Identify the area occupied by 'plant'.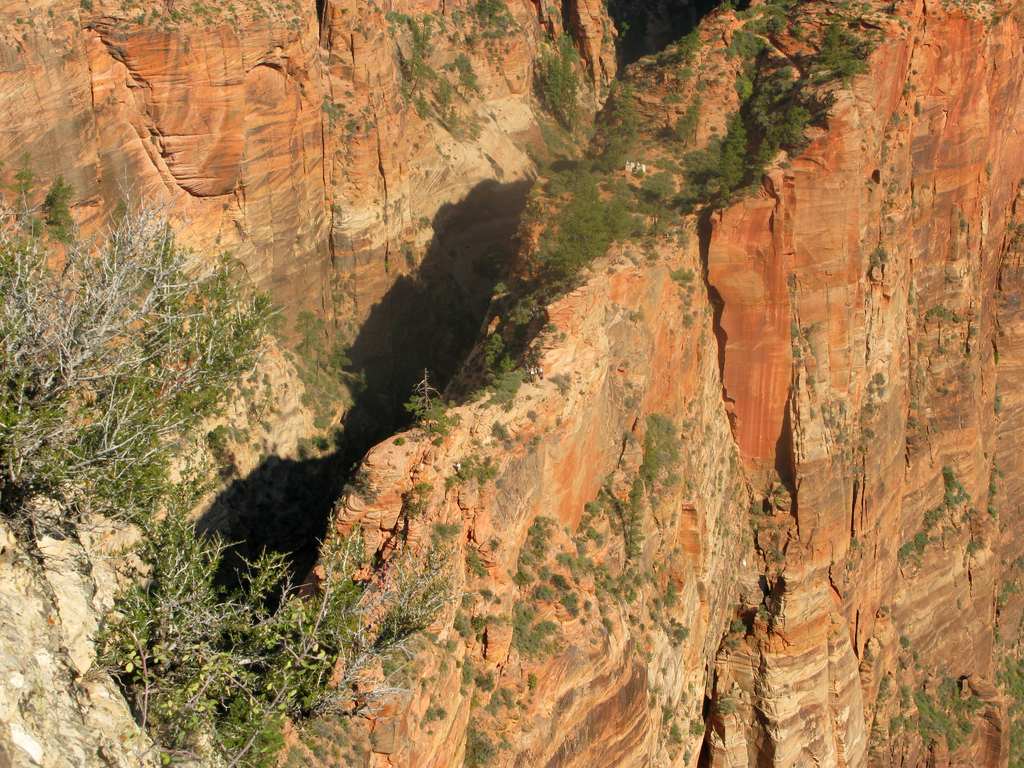
Area: [x1=991, y1=626, x2=1004, y2=647].
